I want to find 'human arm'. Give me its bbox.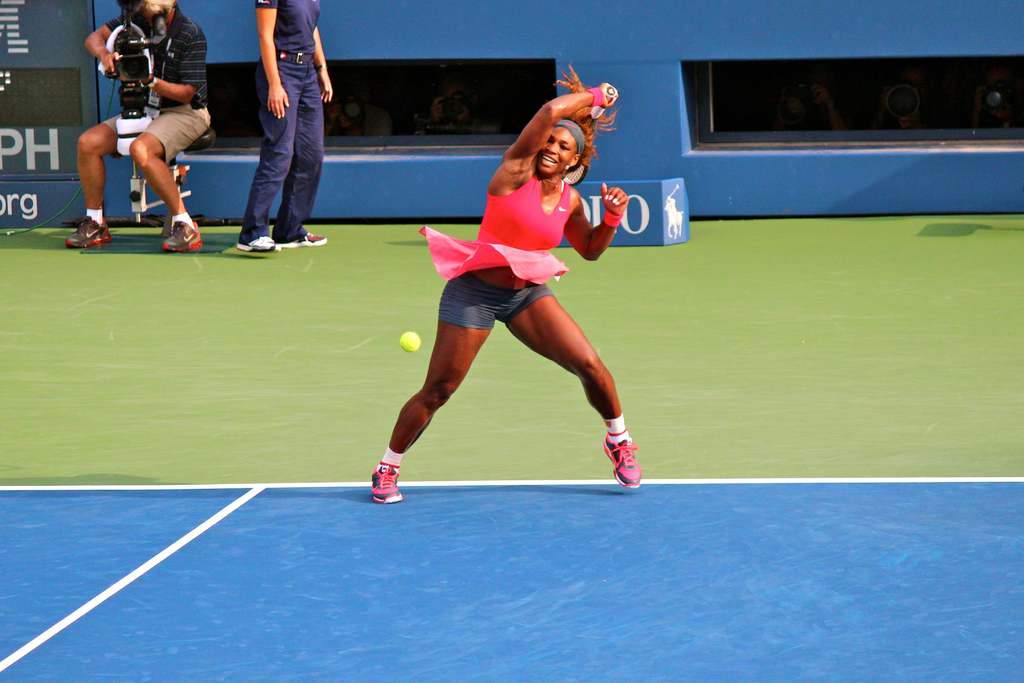
<region>565, 187, 634, 264</region>.
